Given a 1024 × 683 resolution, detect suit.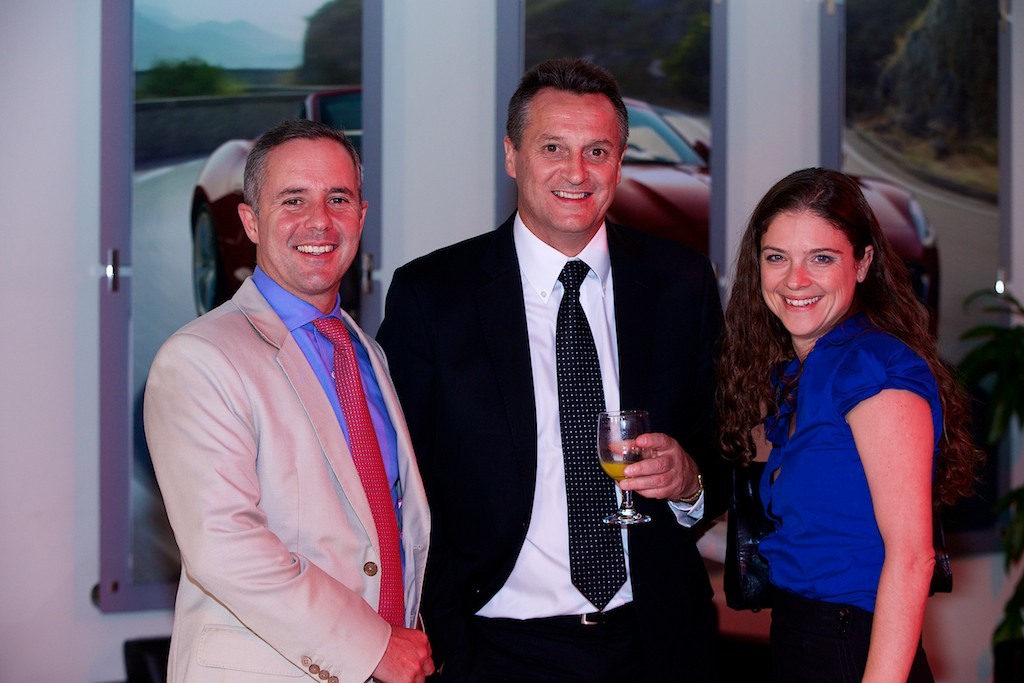
region(373, 205, 760, 682).
